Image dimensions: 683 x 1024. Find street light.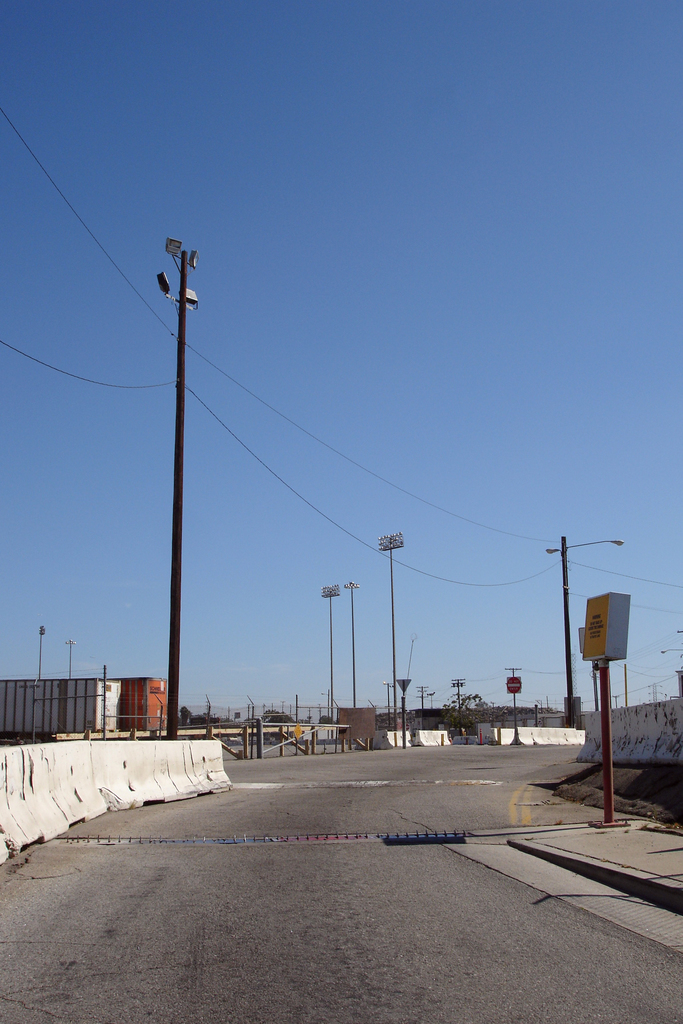
left=378, top=677, right=397, bottom=733.
